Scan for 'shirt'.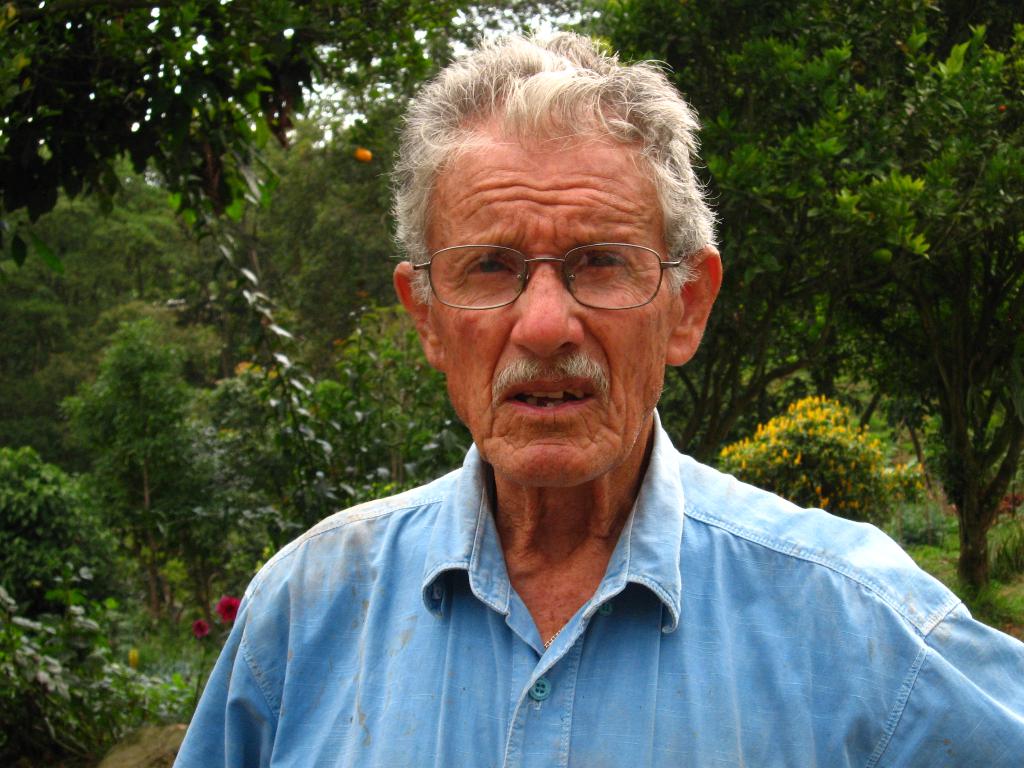
Scan result: 168/405/1023/767.
